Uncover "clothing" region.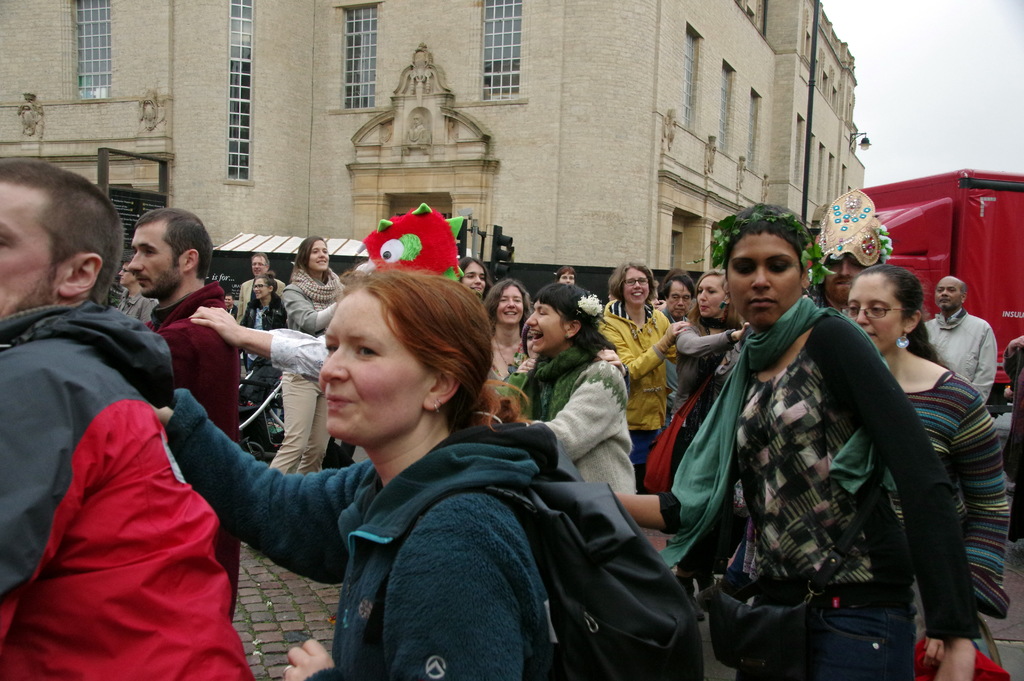
Uncovered: x1=876, y1=359, x2=1015, y2=680.
